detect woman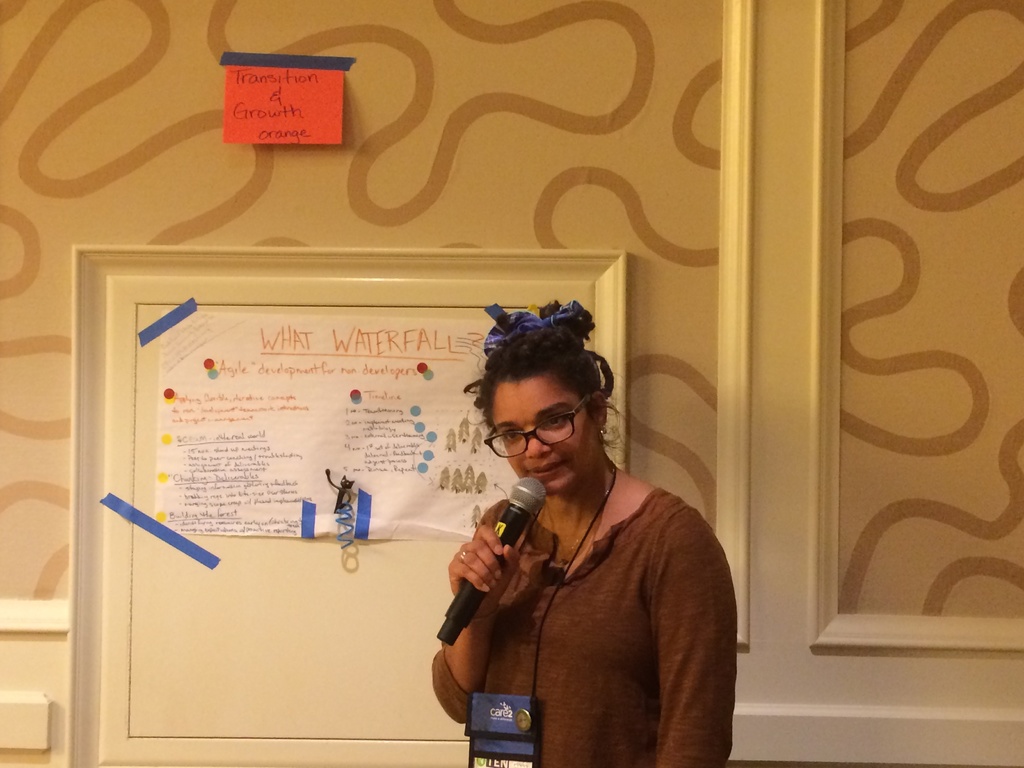
box=[431, 299, 738, 767]
